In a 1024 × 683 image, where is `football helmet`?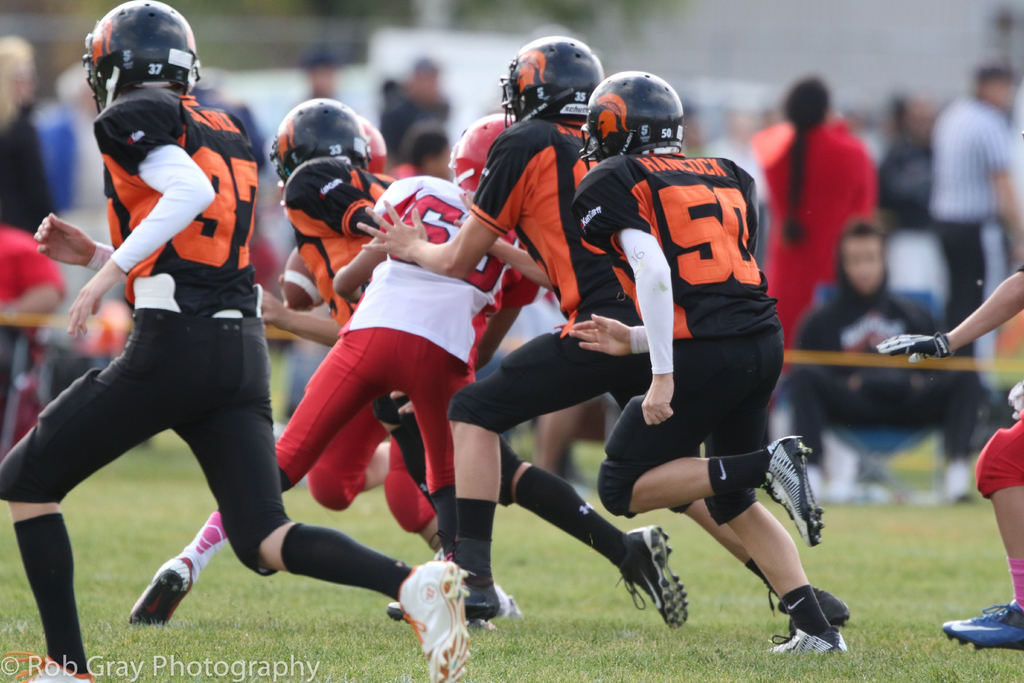
(579,68,685,173).
